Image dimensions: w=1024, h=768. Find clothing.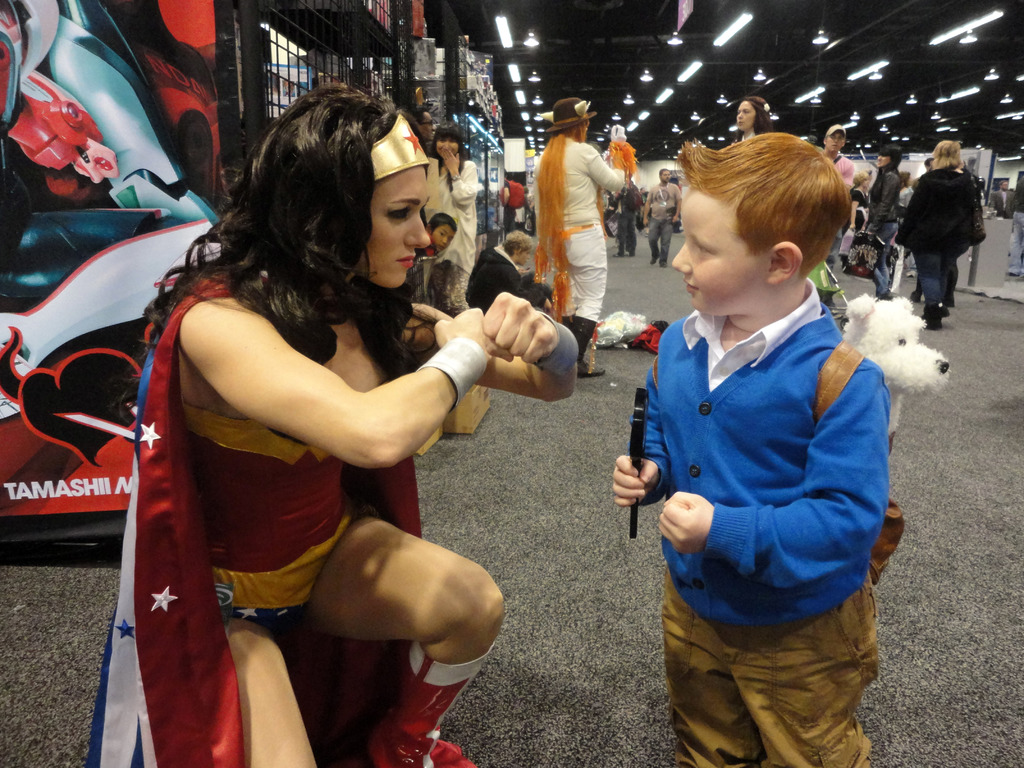
bbox=[868, 162, 901, 285].
